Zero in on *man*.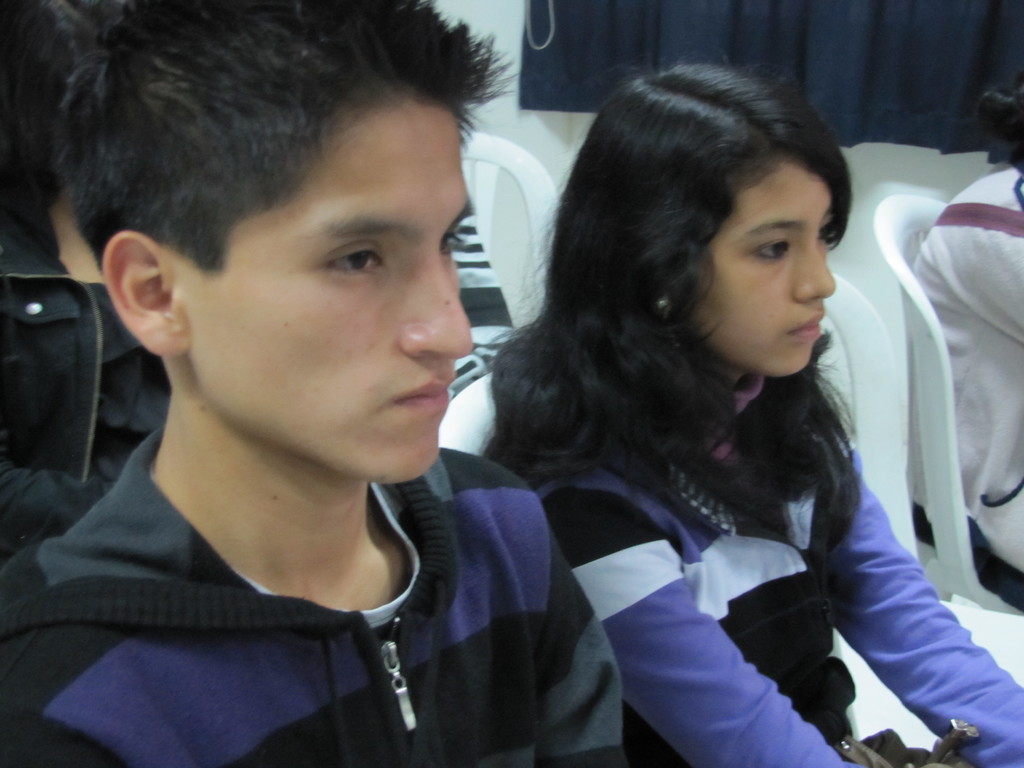
Zeroed in: 8/3/637/766.
